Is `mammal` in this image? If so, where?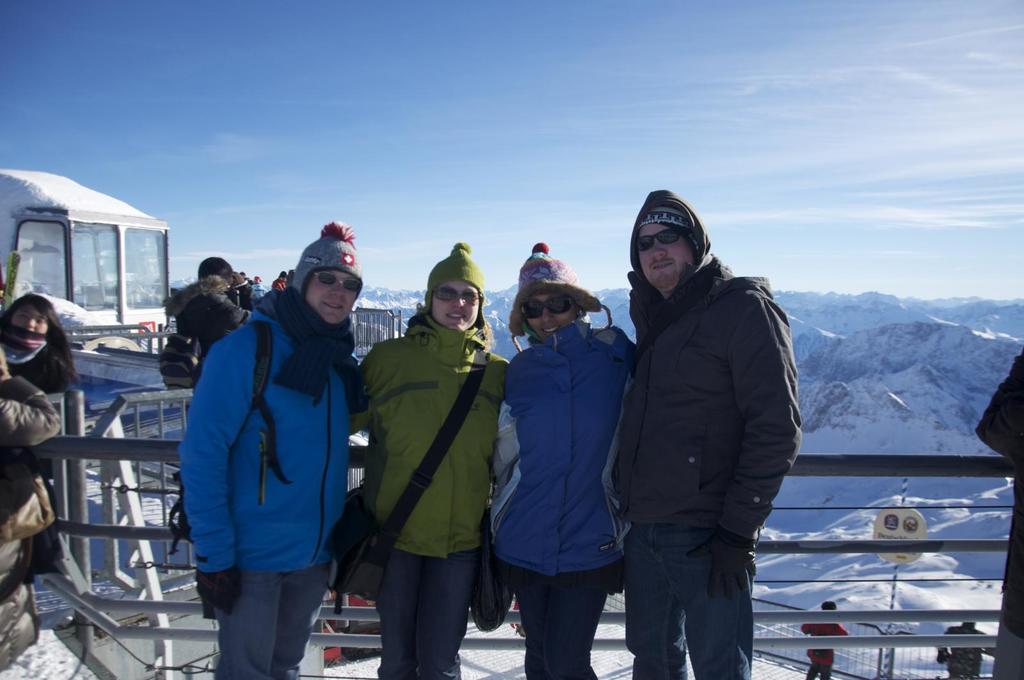
Yes, at box(250, 274, 267, 300).
